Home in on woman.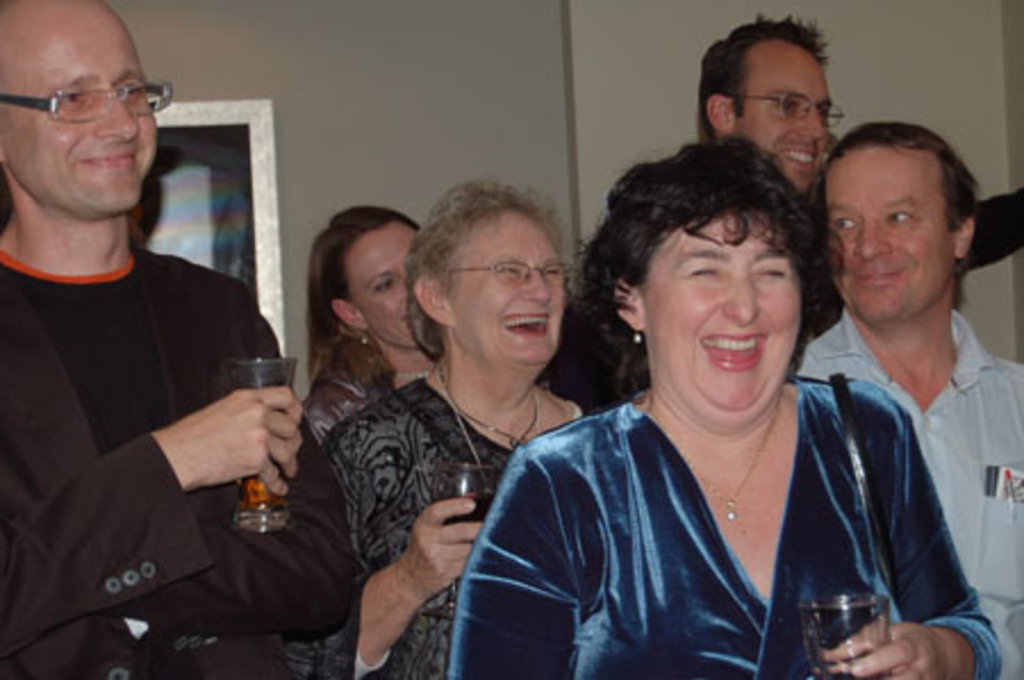
Homed in at bbox=[287, 177, 614, 678].
